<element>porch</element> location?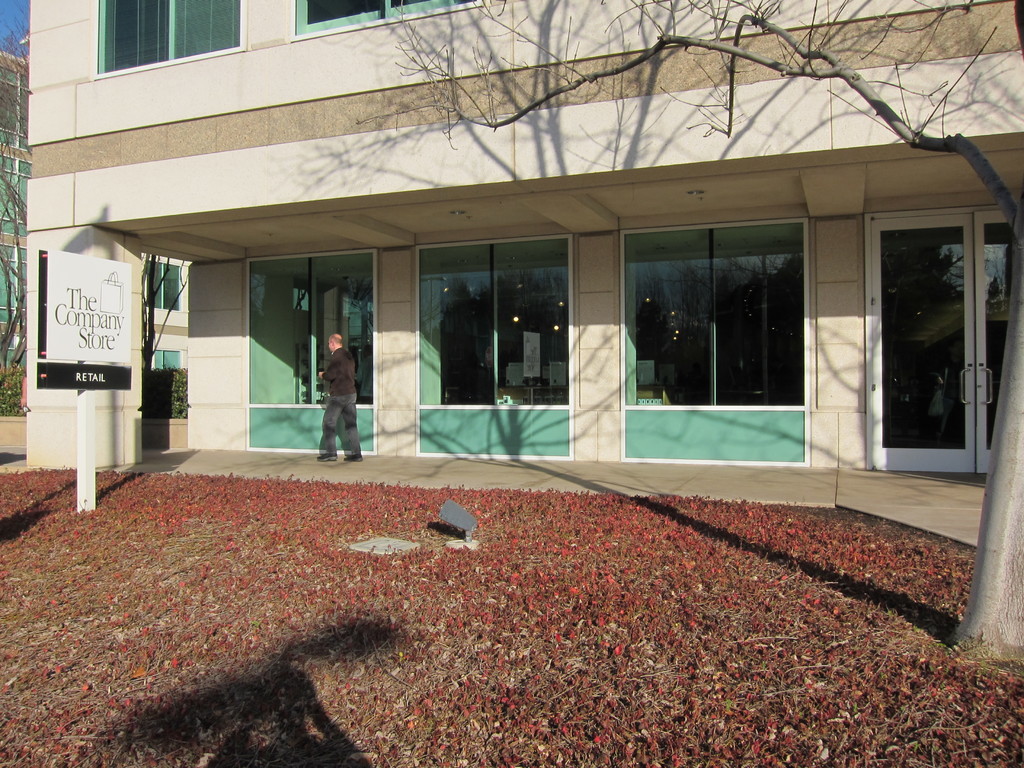
bbox(0, 444, 988, 549)
